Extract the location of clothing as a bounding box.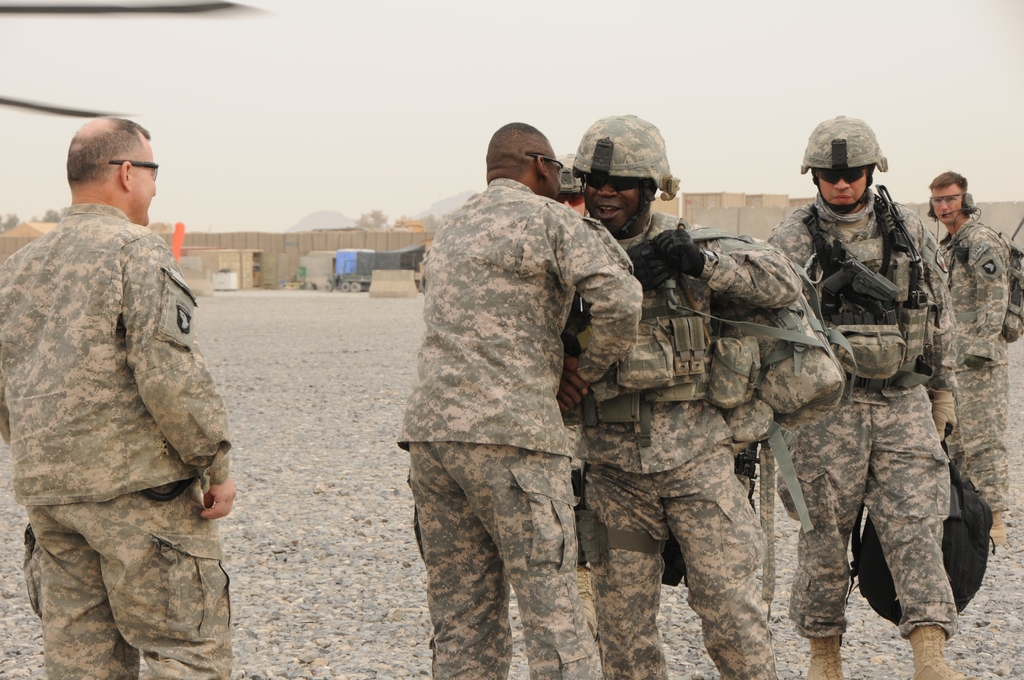
select_region(382, 194, 650, 677).
